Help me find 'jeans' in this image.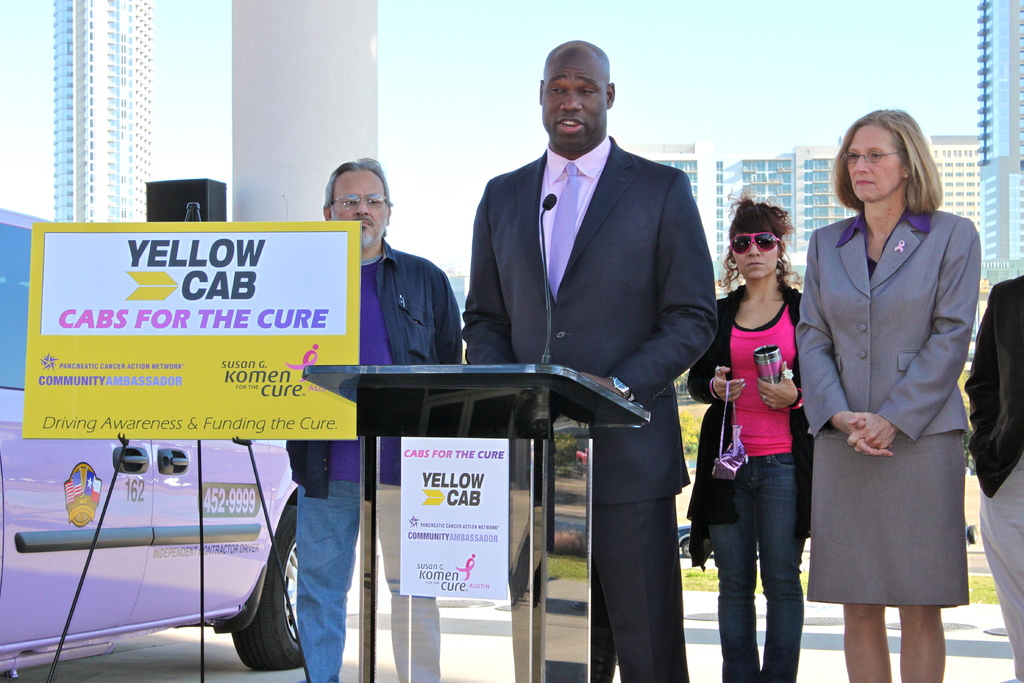
Found it: BBox(297, 479, 365, 682).
